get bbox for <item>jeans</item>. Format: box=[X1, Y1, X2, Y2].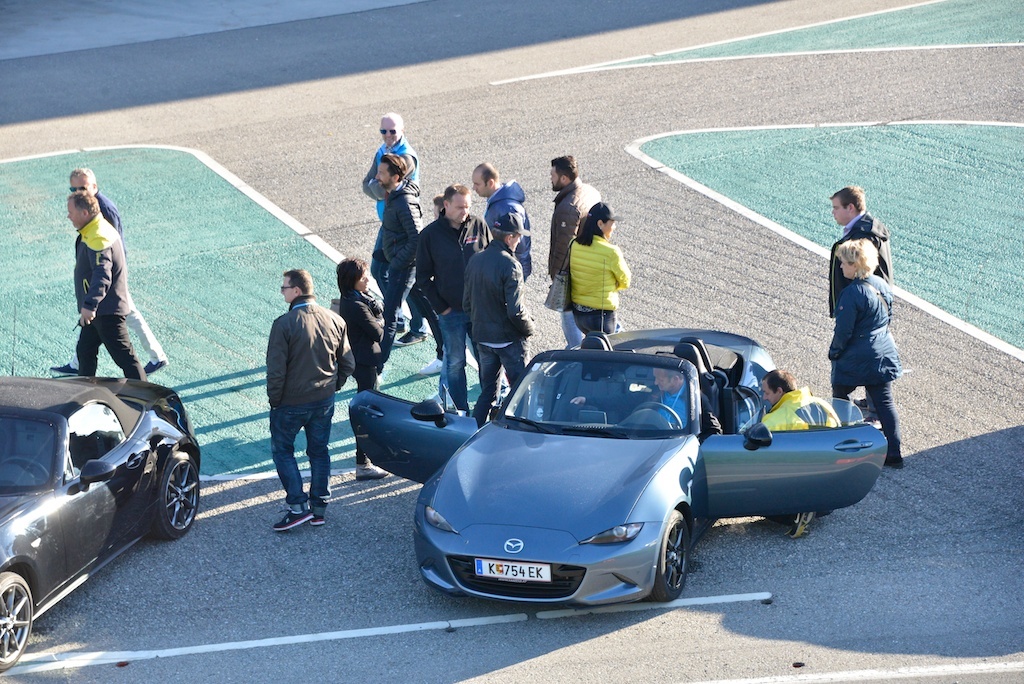
box=[473, 343, 533, 420].
